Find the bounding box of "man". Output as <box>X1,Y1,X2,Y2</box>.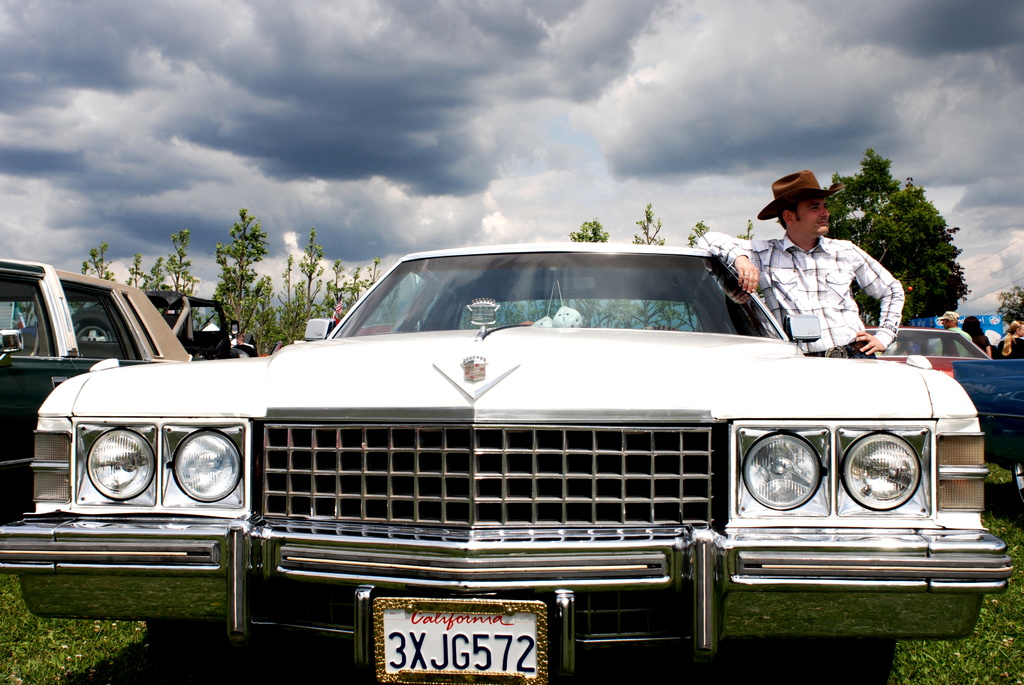
<box>931,310,967,359</box>.
